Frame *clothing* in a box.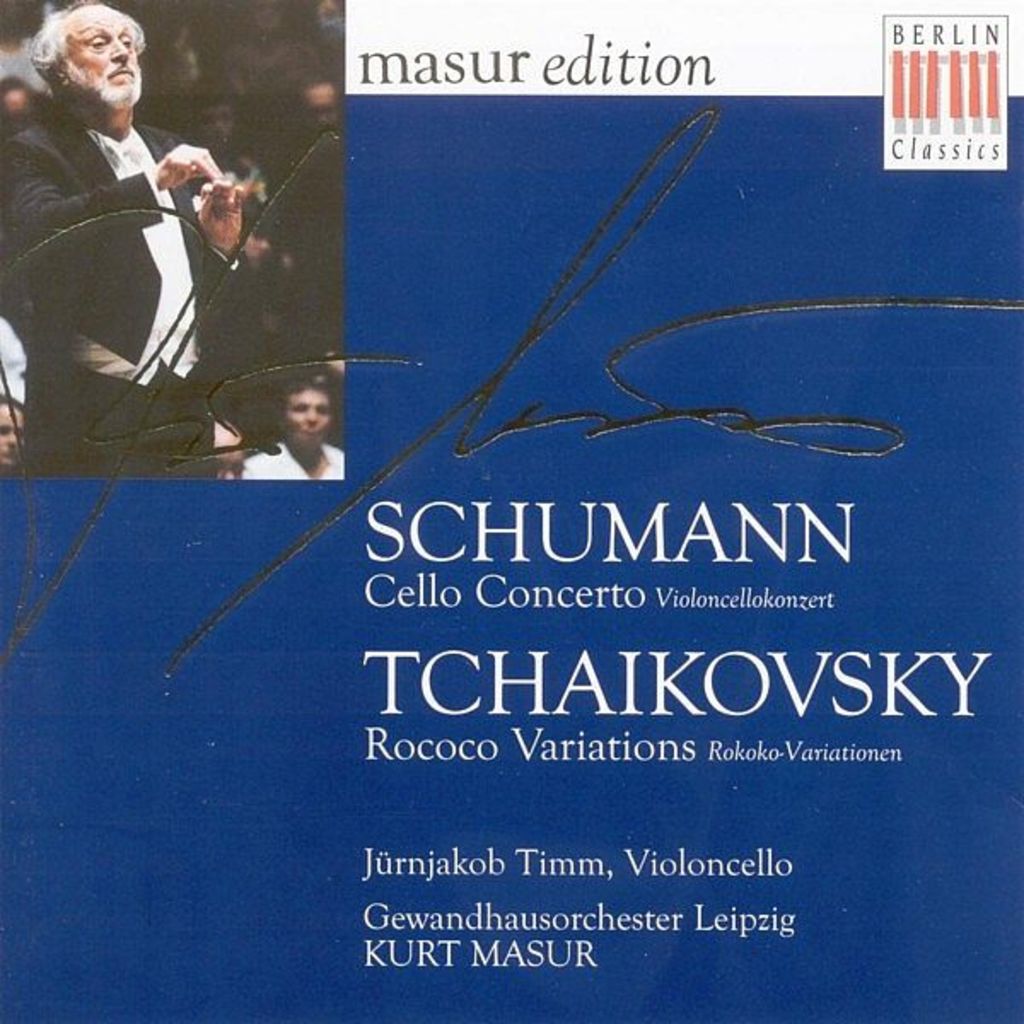
(244,442,348,483).
